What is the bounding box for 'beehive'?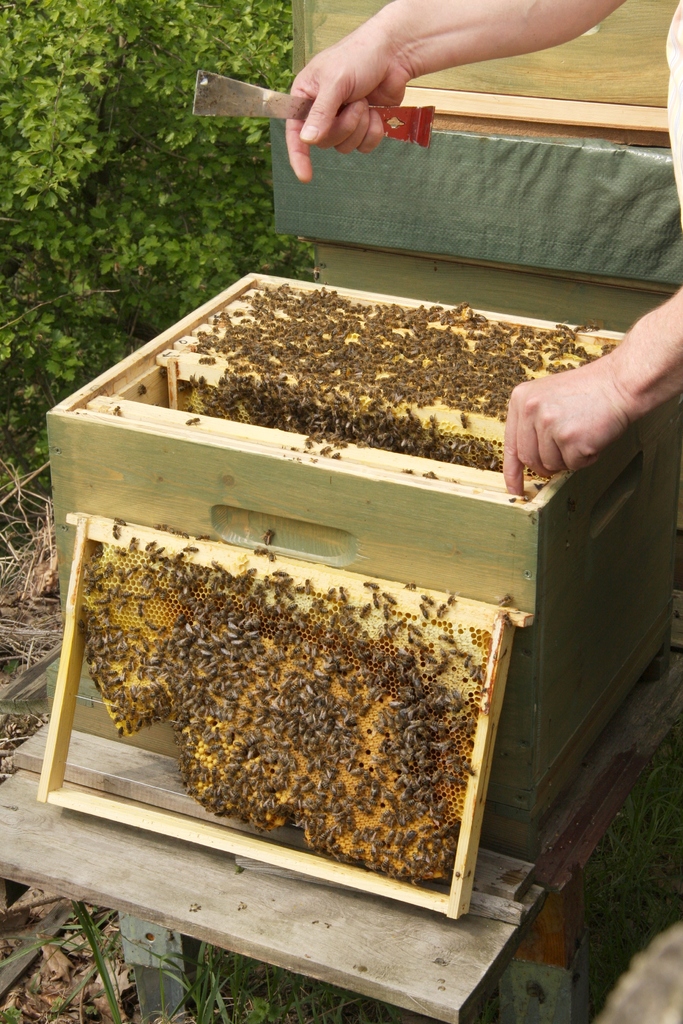
bbox(184, 383, 539, 477).
